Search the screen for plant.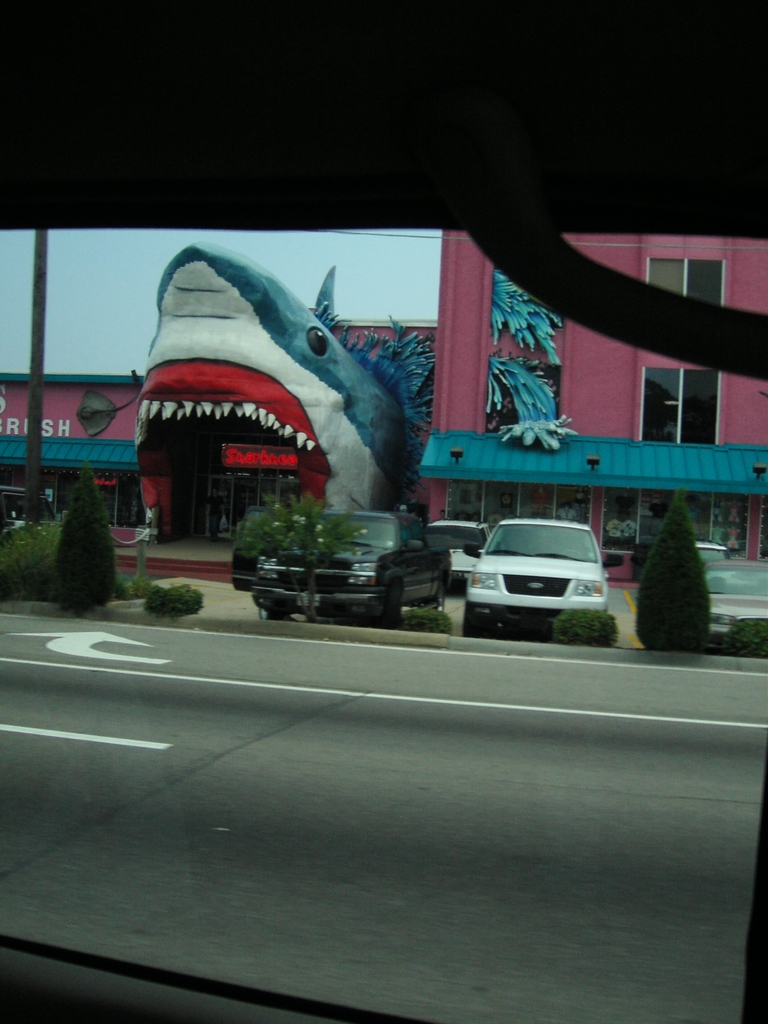
Found at [0, 513, 60, 602].
